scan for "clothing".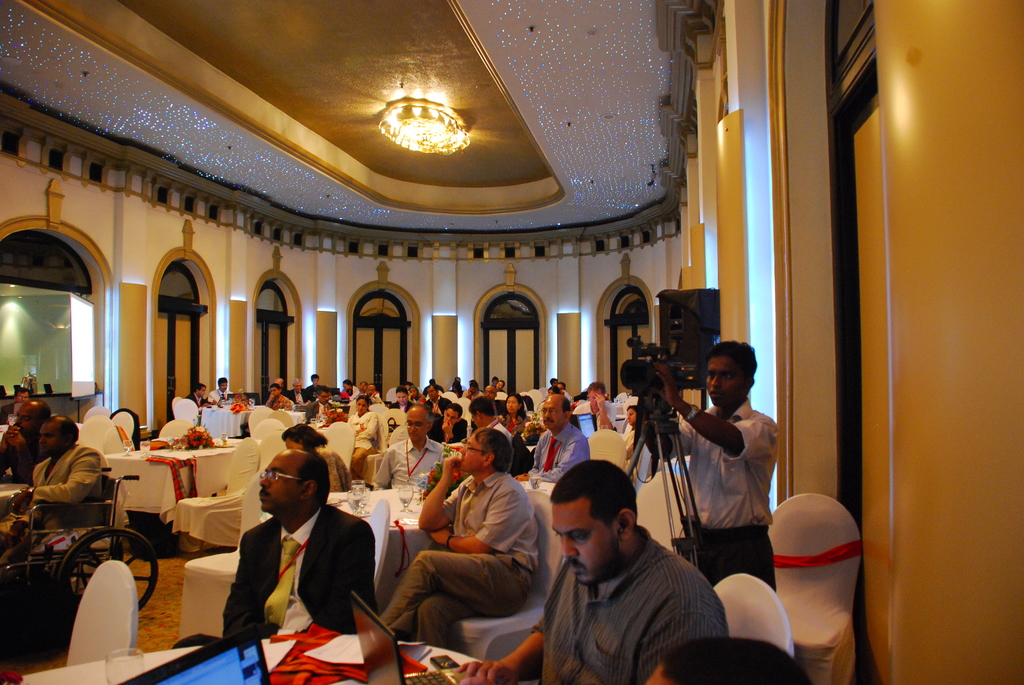
Scan result: [x1=525, y1=526, x2=747, y2=677].
